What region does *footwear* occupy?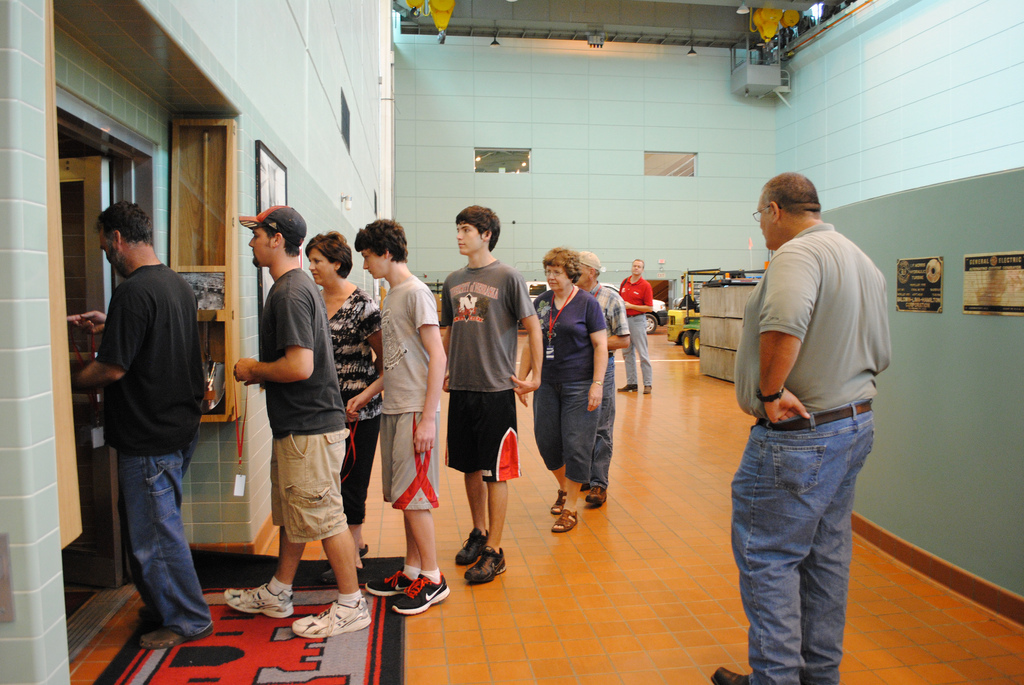
(left=224, top=582, right=295, bottom=620).
